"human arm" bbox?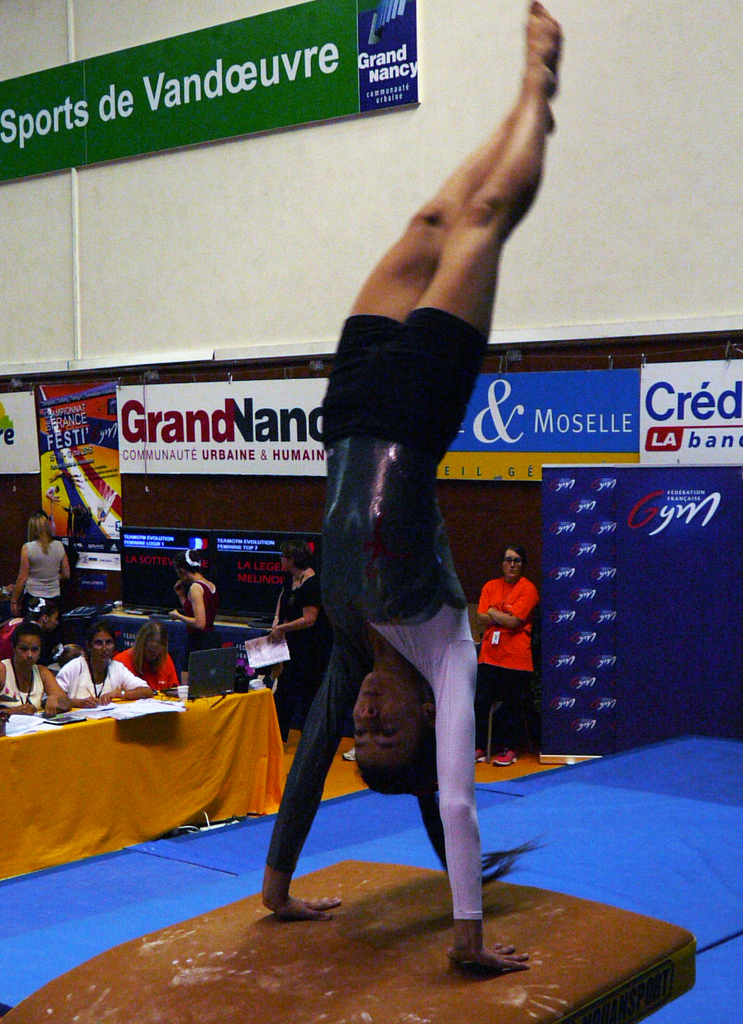
bbox=[265, 588, 291, 643]
